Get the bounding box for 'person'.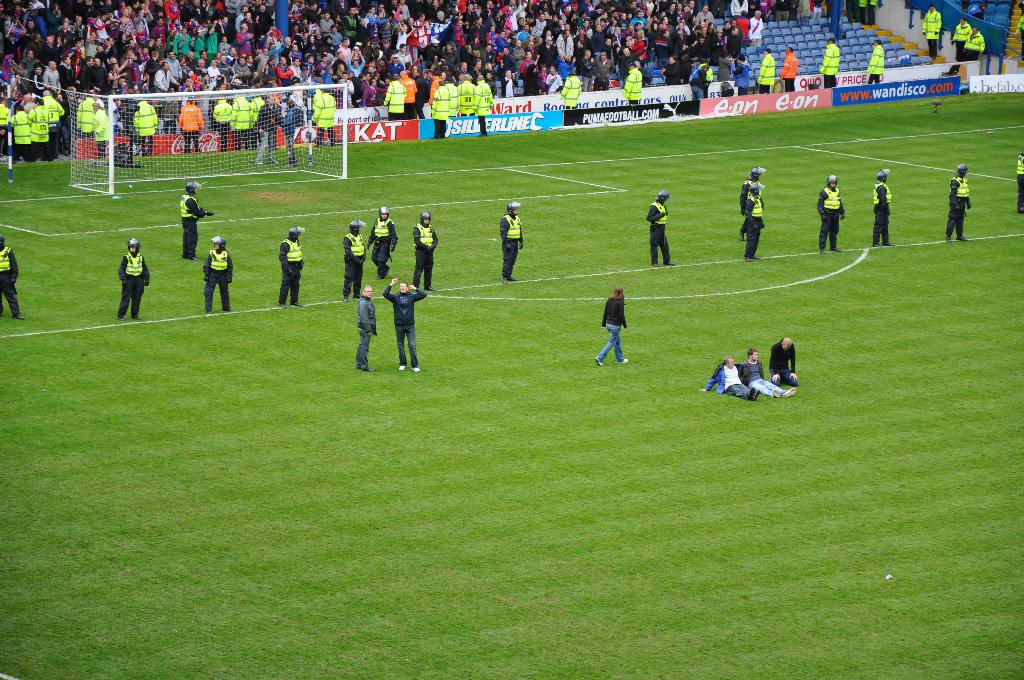
box(739, 56, 748, 92).
